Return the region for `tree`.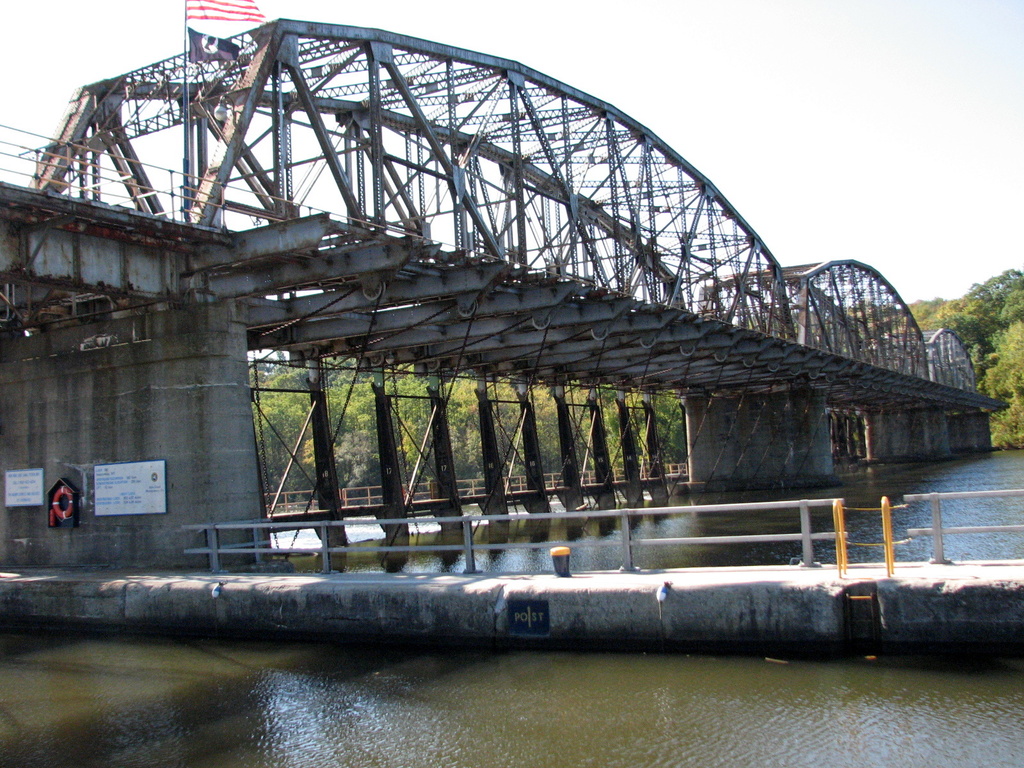
{"left": 326, "top": 367, "right": 391, "bottom": 481}.
